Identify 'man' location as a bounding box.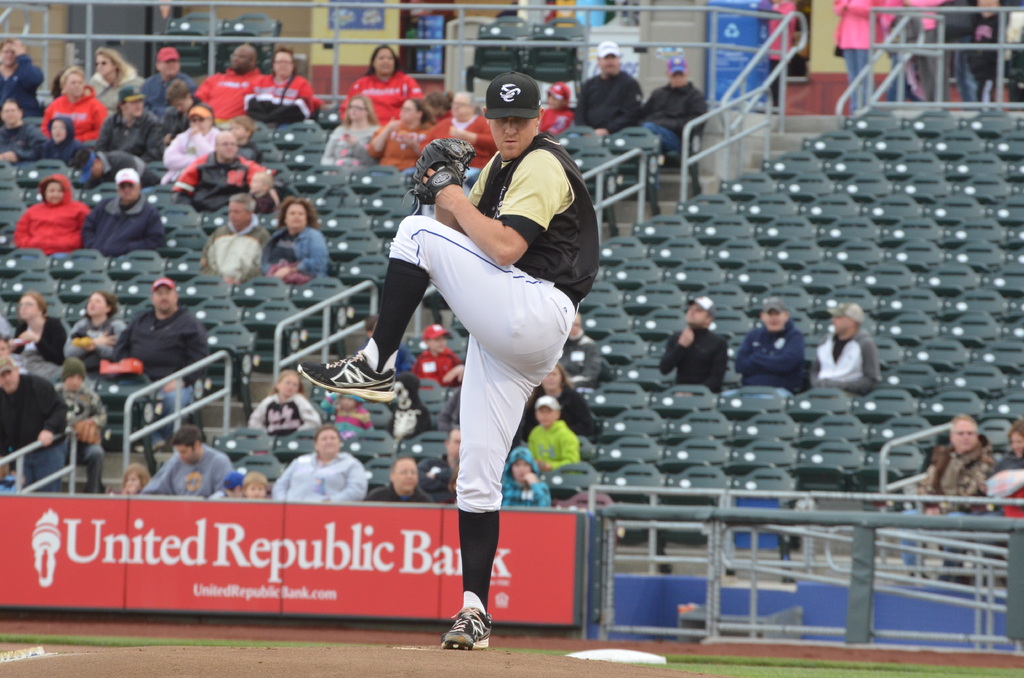
<bbox>76, 165, 175, 261</bbox>.
